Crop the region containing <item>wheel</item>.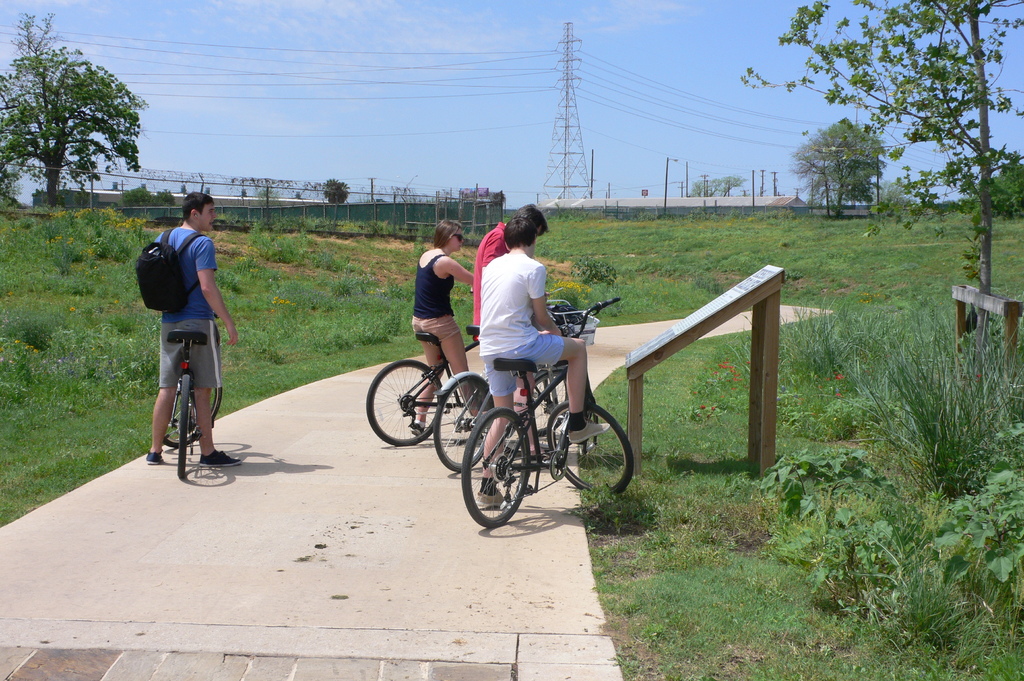
Crop region: {"left": 180, "top": 373, "right": 188, "bottom": 479}.
